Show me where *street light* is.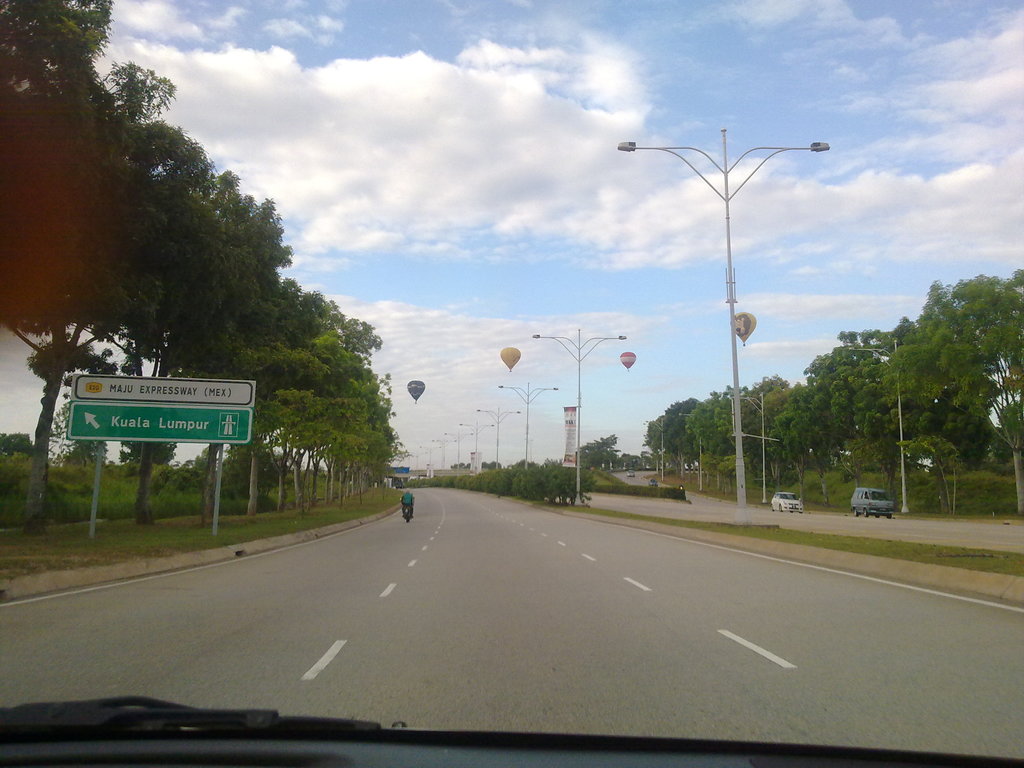
*street light* is at 525,319,636,519.
